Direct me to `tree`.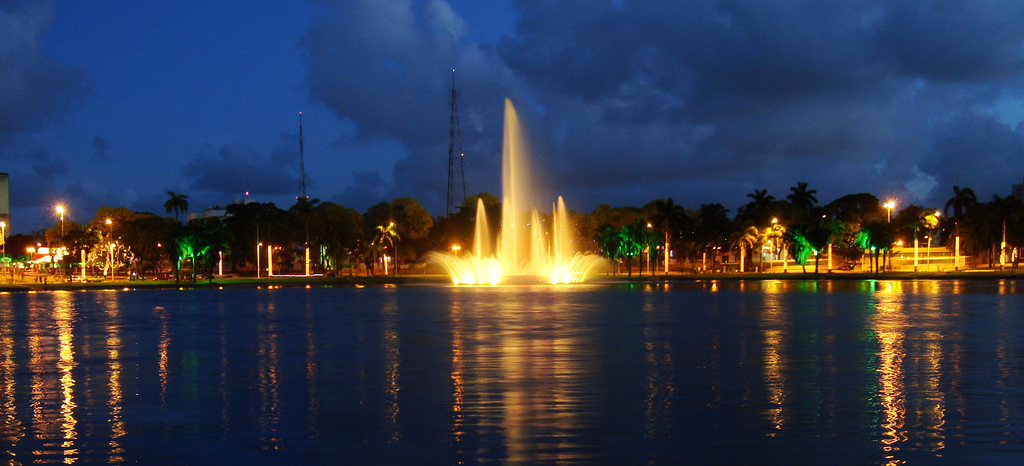
Direction: {"x1": 952, "y1": 188, "x2": 990, "y2": 237}.
